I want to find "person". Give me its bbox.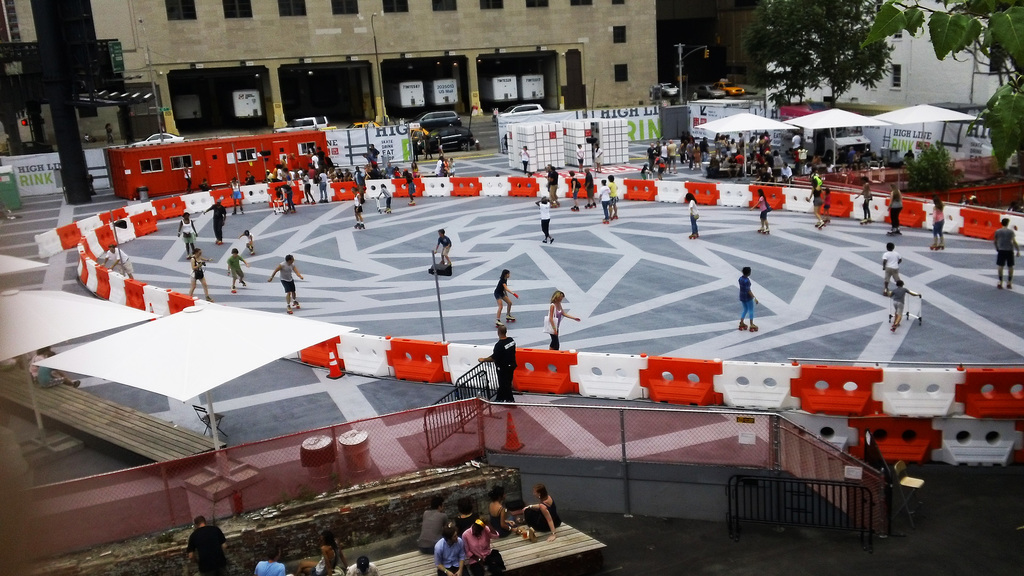
(477,326,518,408).
